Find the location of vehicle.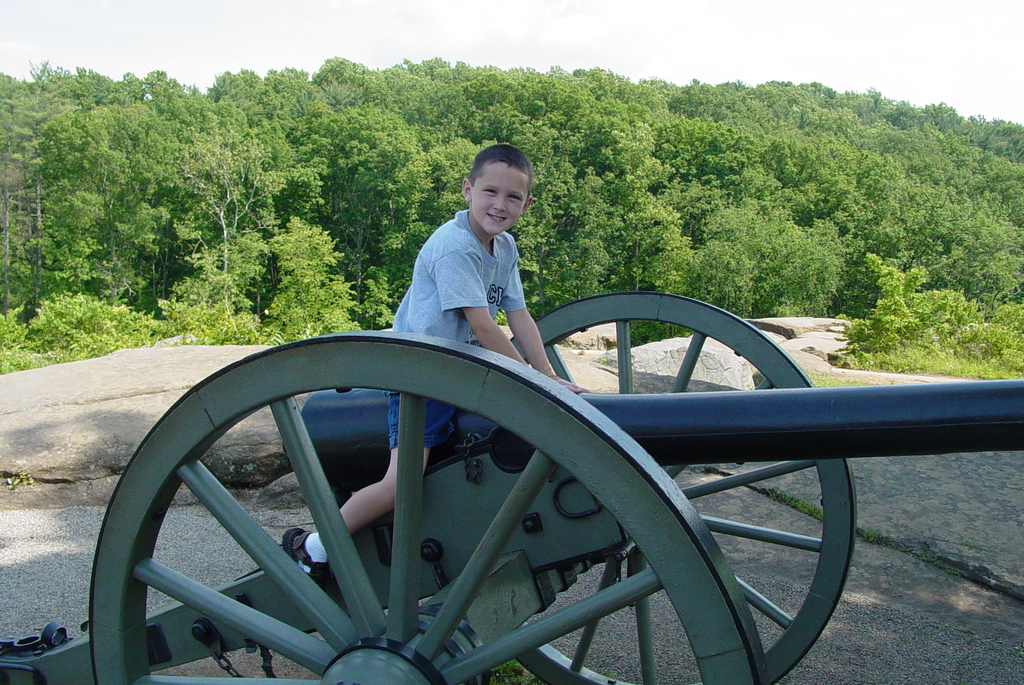
Location: detection(0, 291, 1023, 684).
